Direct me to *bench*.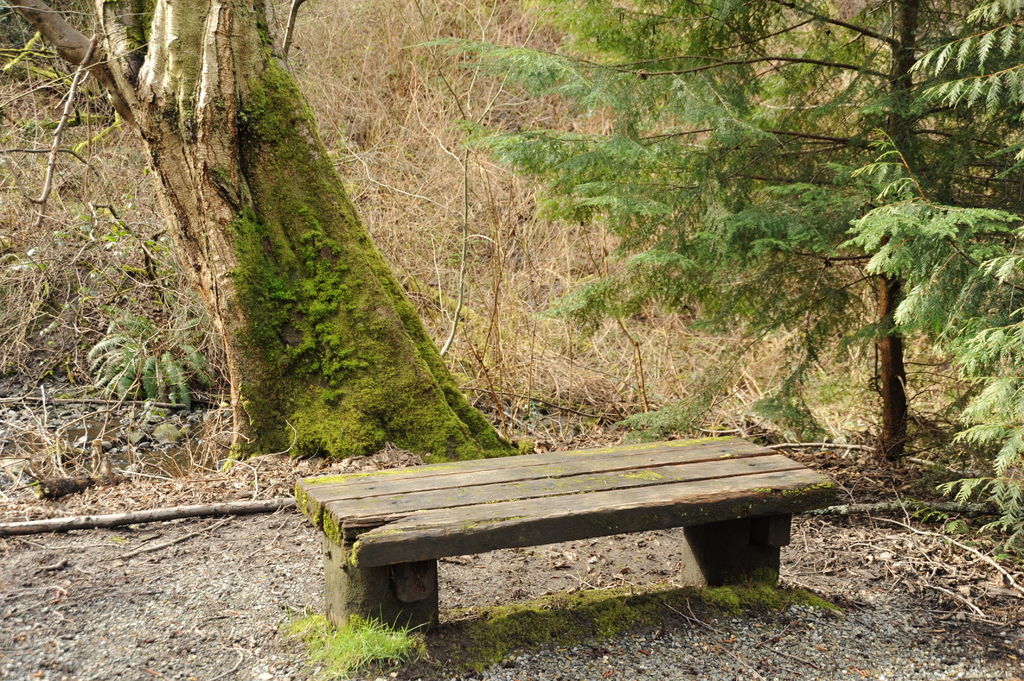
Direction: BBox(289, 422, 842, 653).
